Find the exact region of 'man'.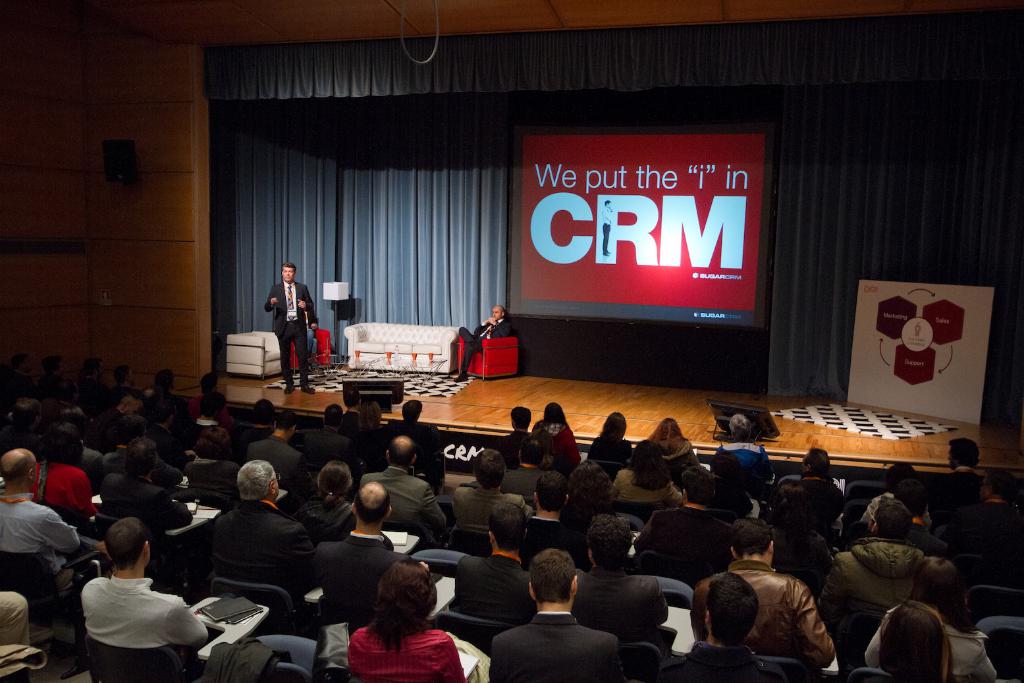
Exact region: 687,516,831,674.
